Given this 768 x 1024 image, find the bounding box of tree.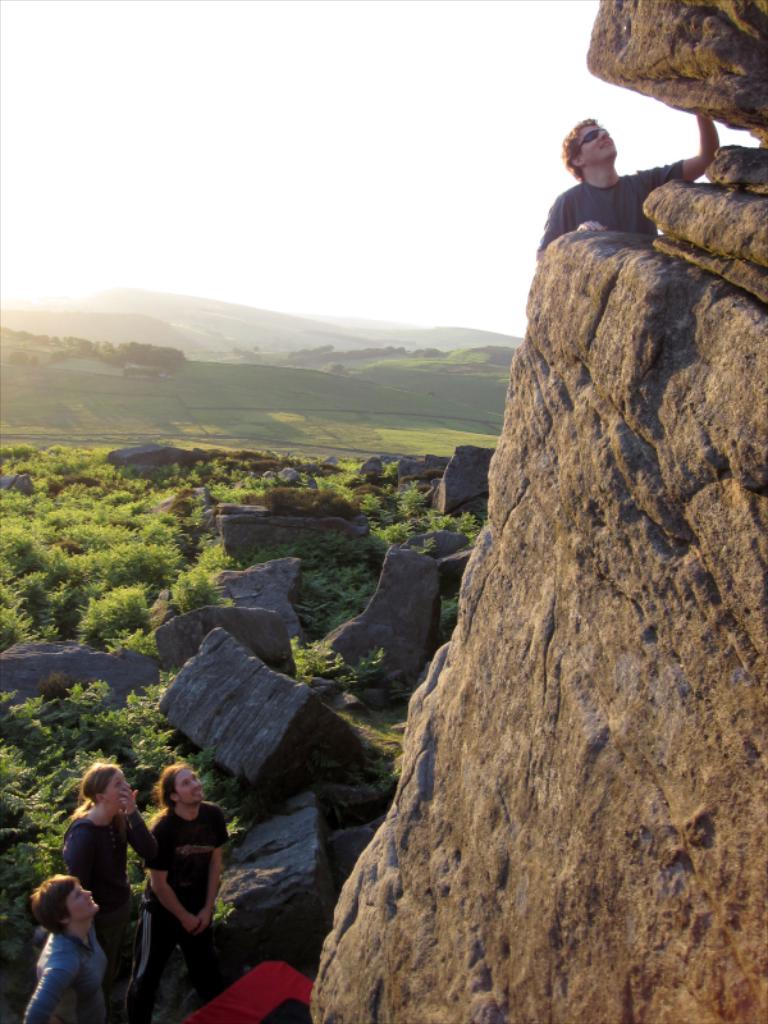
[81, 577, 151, 627].
